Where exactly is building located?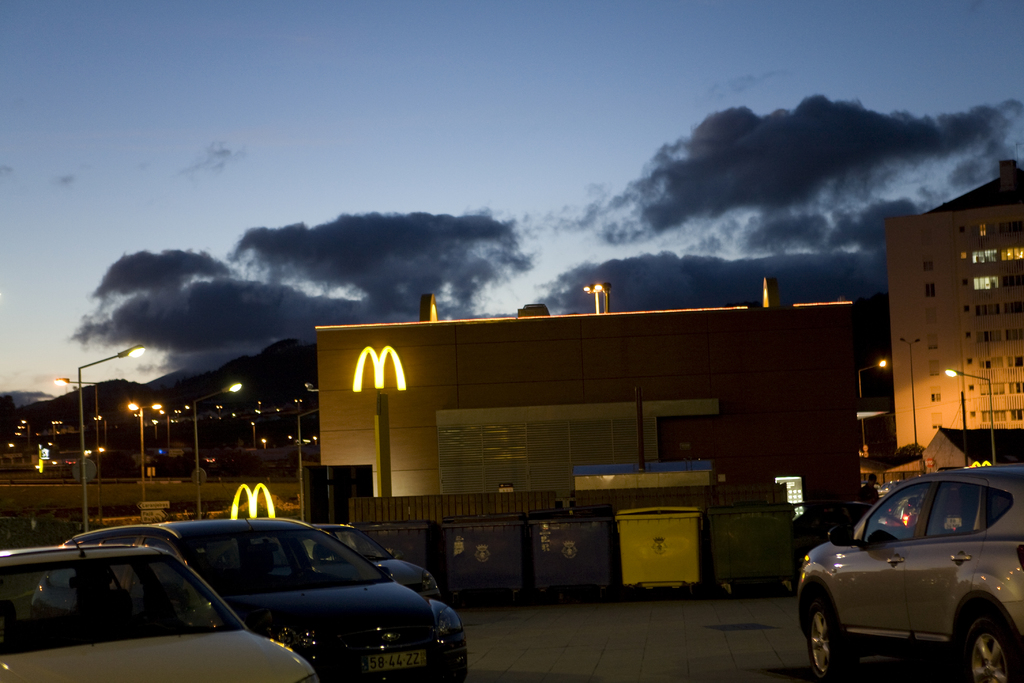
Its bounding box is locate(882, 160, 1023, 482).
